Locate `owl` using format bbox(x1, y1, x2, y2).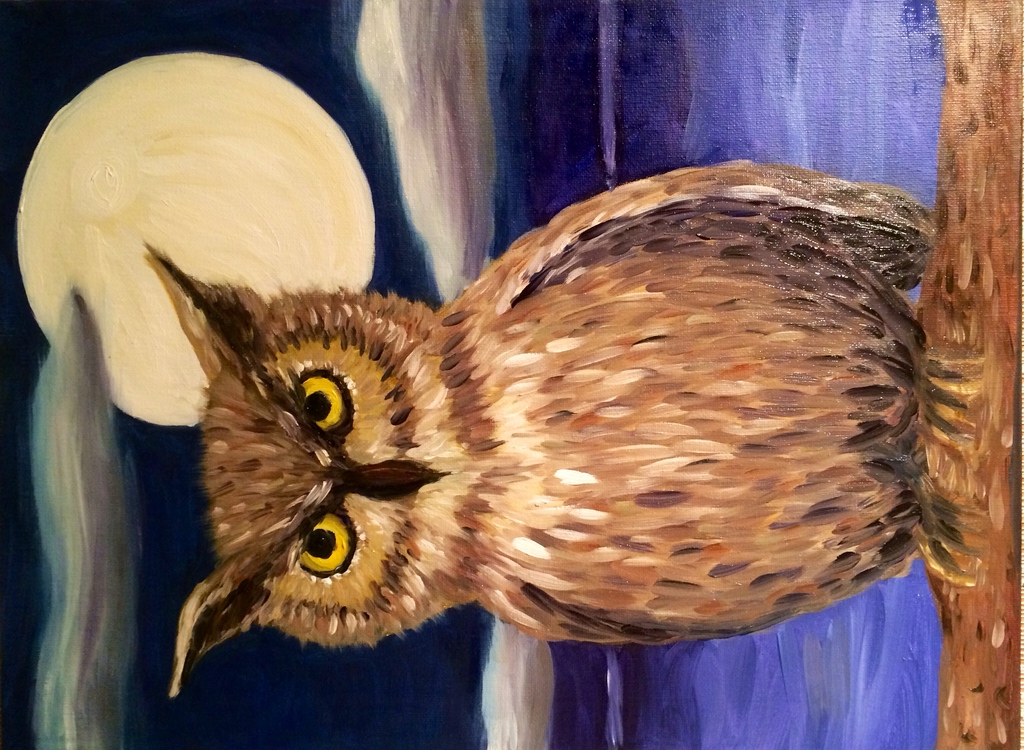
bbox(136, 149, 979, 701).
